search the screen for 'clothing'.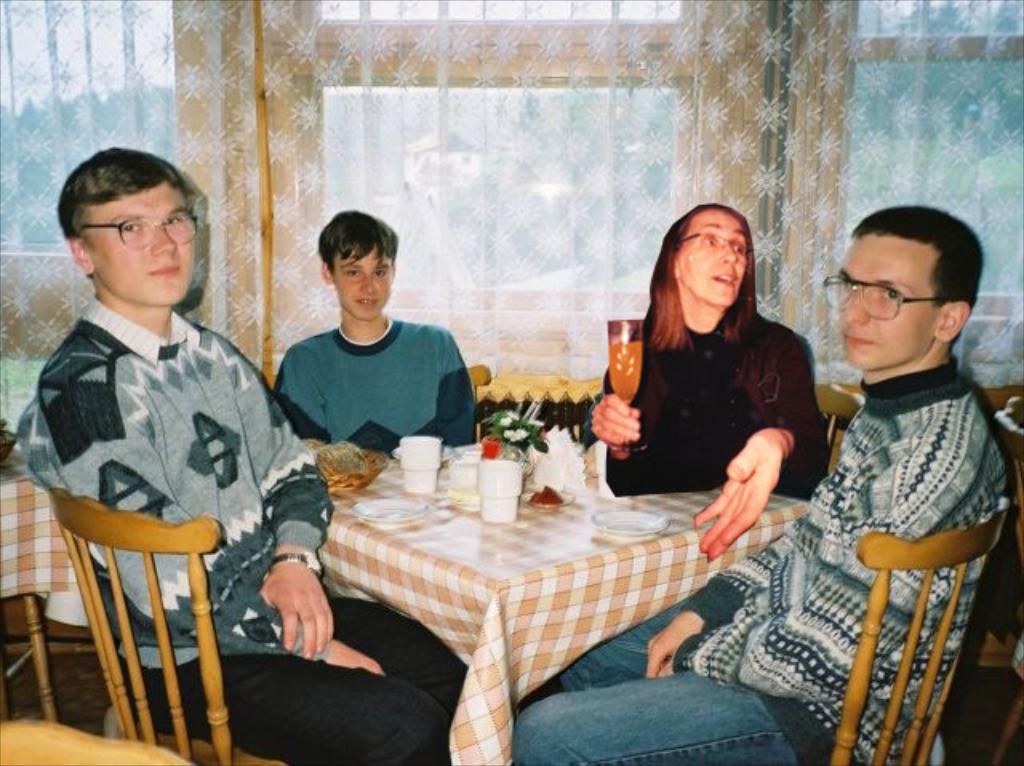
Found at region(597, 310, 827, 496).
